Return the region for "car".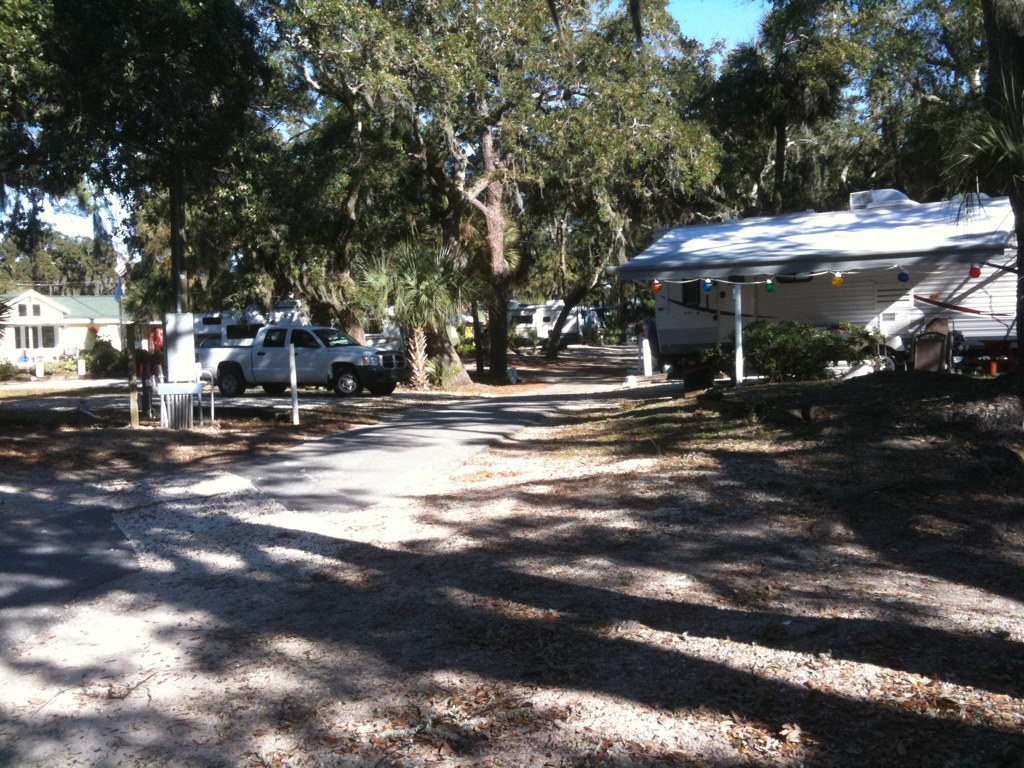
[194, 326, 417, 396].
